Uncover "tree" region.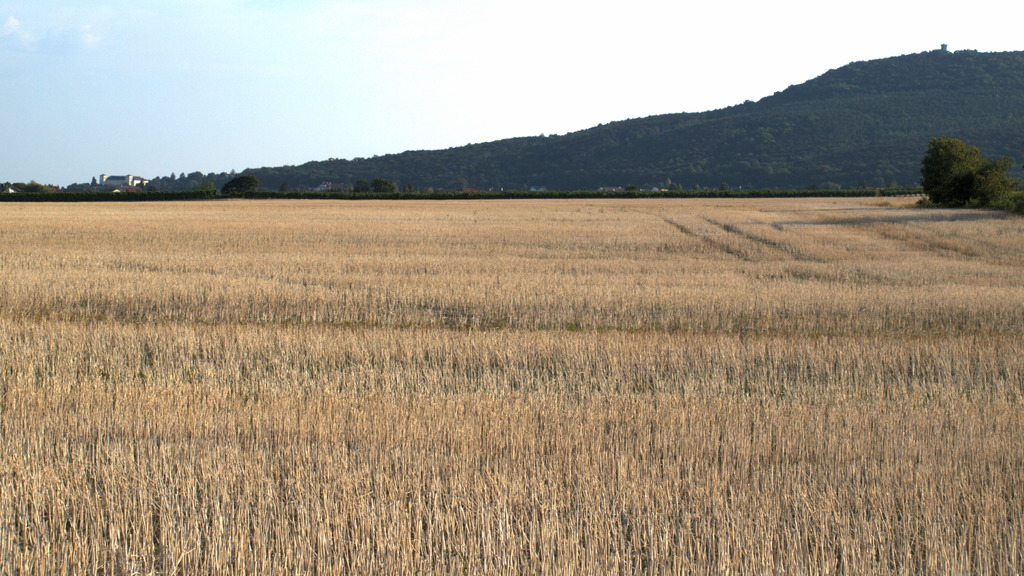
Uncovered: box(280, 181, 293, 193).
